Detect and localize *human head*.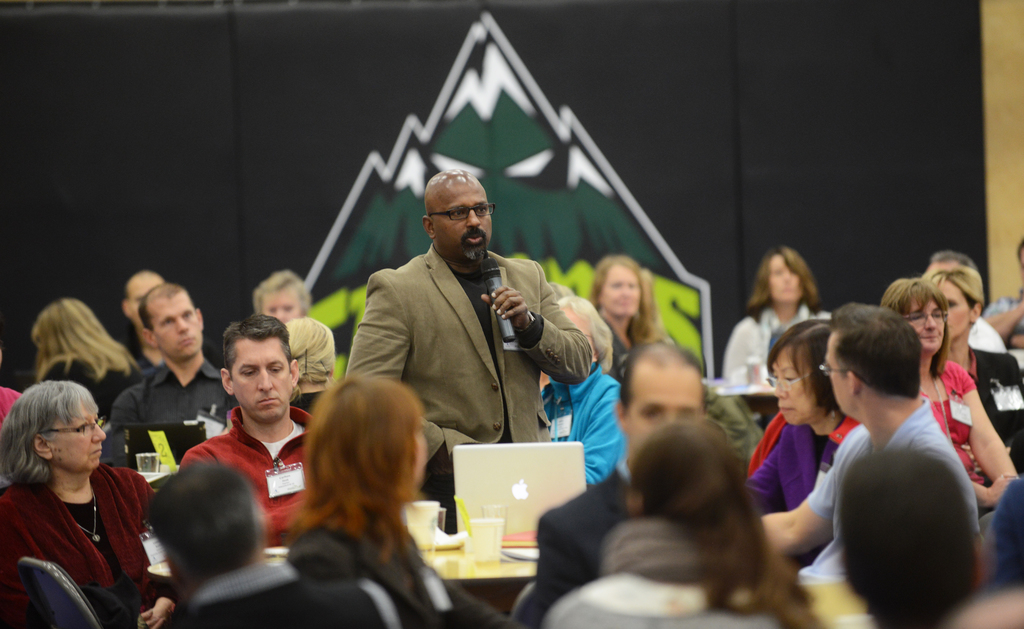
Localized at <bbox>146, 464, 268, 602</bbox>.
